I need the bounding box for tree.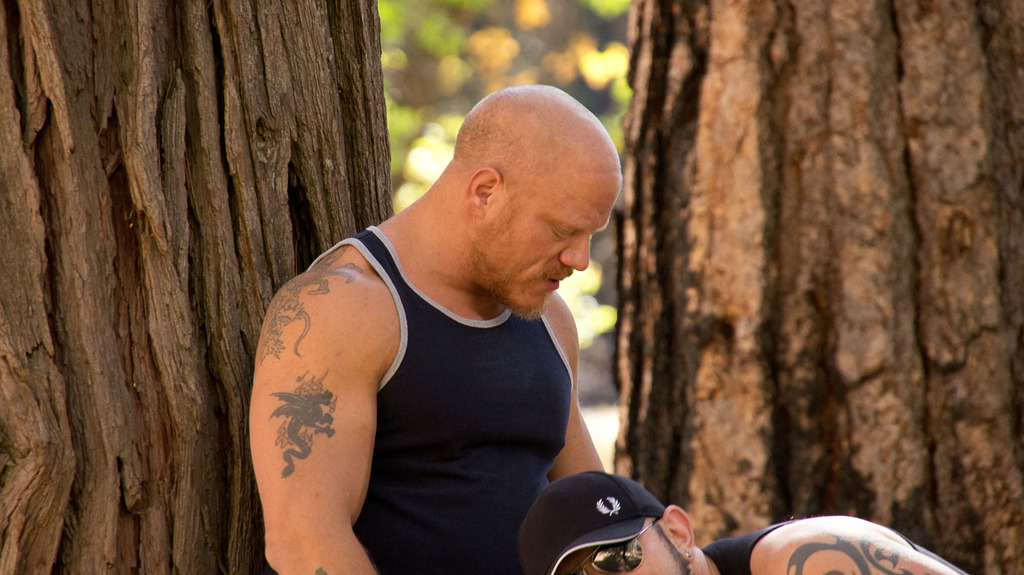
Here it is: <bbox>616, 0, 1023, 574</bbox>.
